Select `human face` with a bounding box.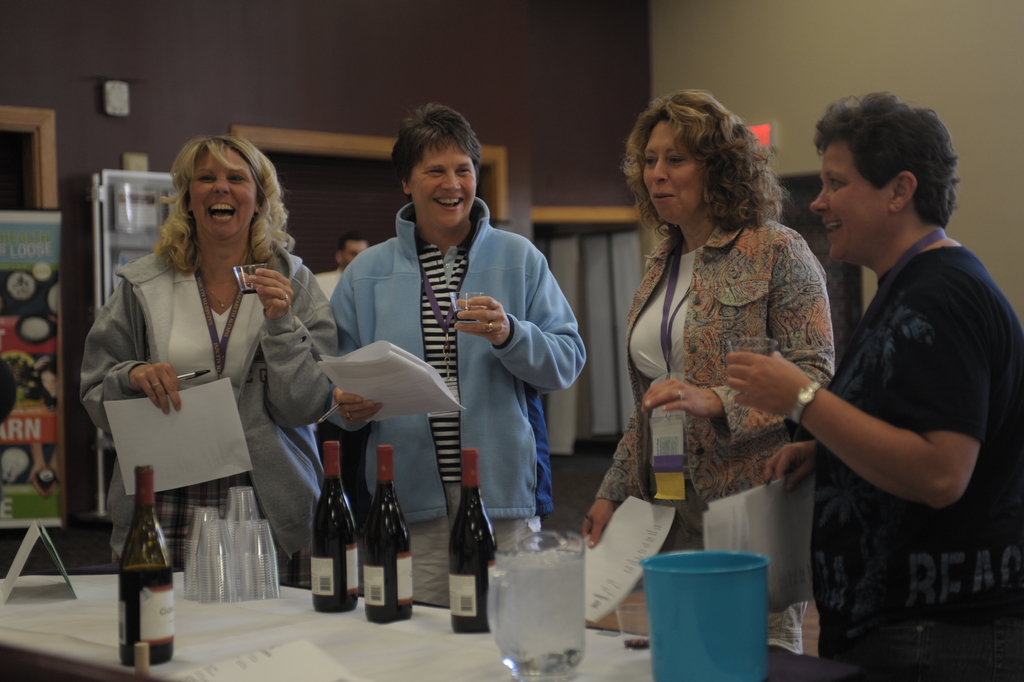
[x1=189, y1=148, x2=256, y2=241].
